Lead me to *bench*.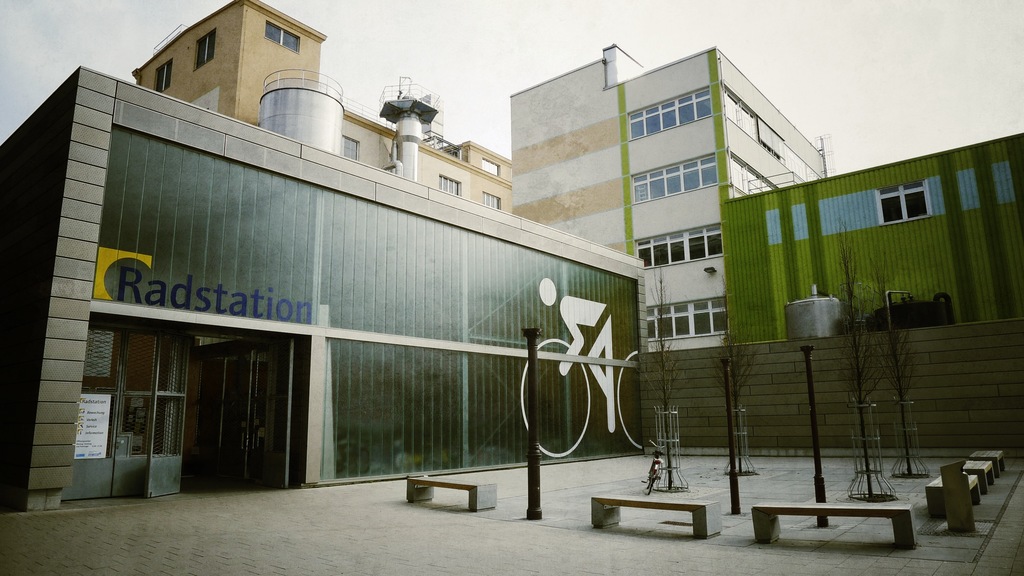
Lead to 959/457/996/497.
